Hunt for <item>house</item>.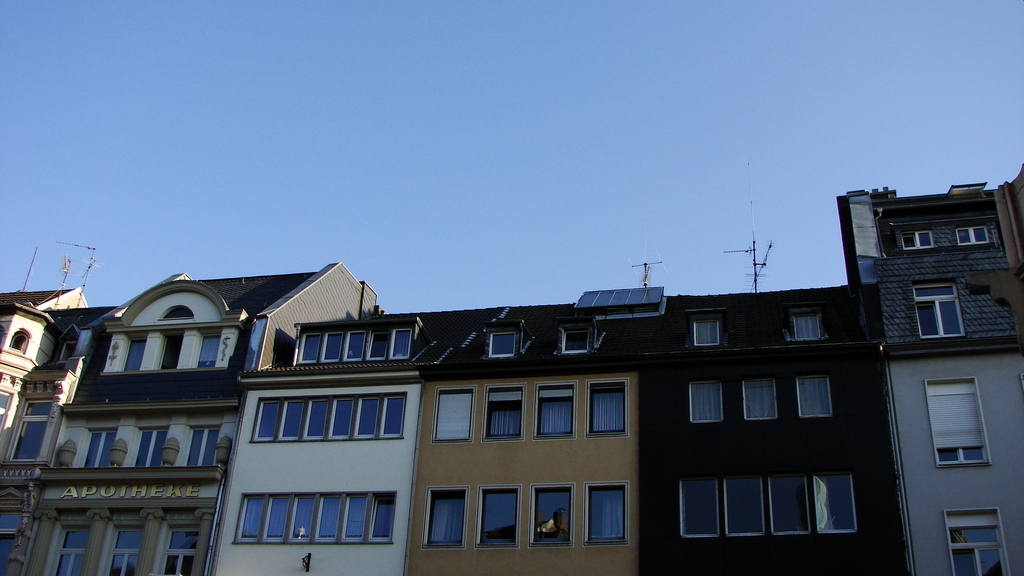
Hunted down at <region>0, 282, 87, 454</region>.
